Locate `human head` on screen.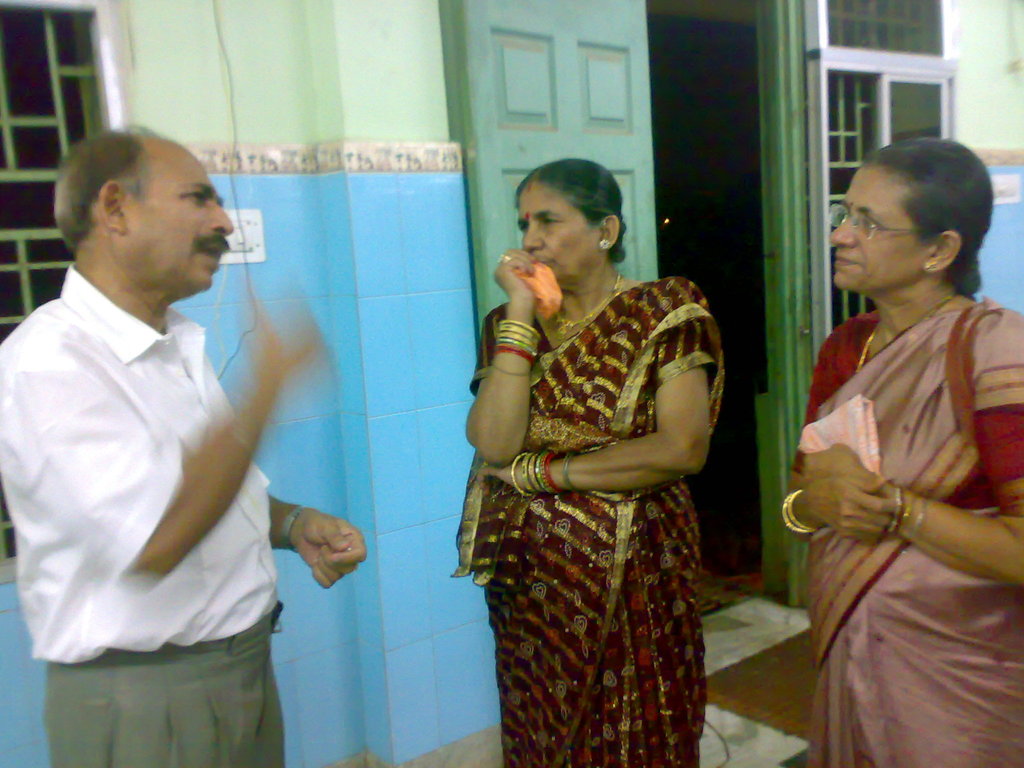
On screen at l=831, t=140, r=996, b=292.
